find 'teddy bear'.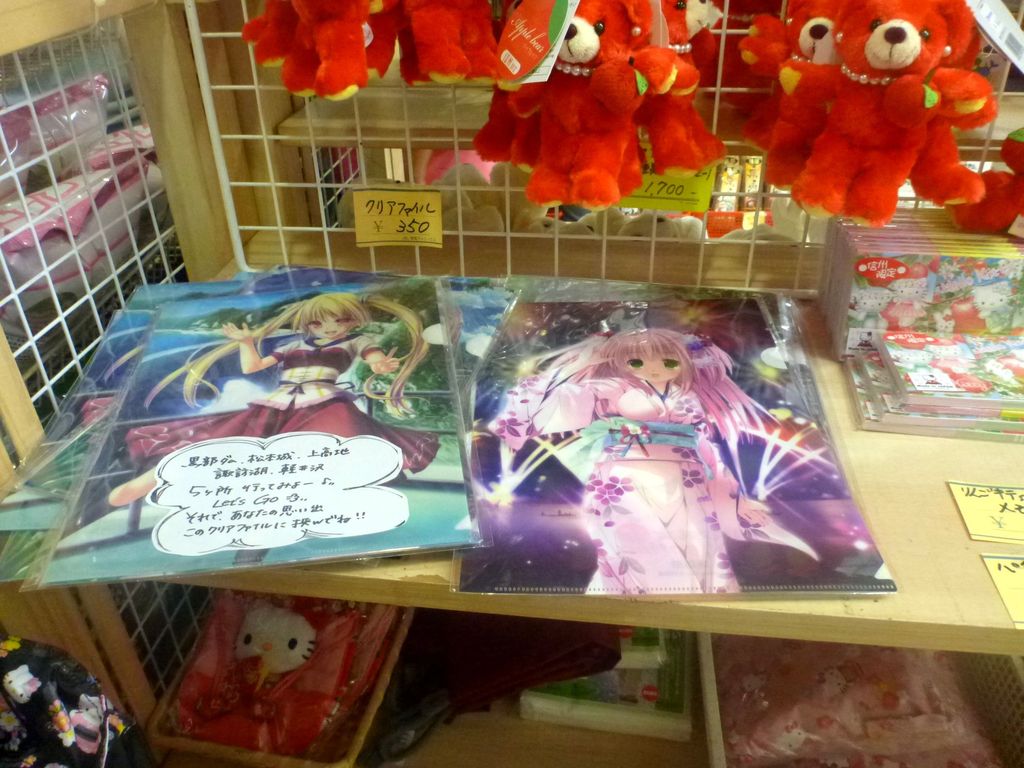
left=468, top=0, right=529, bottom=170.
